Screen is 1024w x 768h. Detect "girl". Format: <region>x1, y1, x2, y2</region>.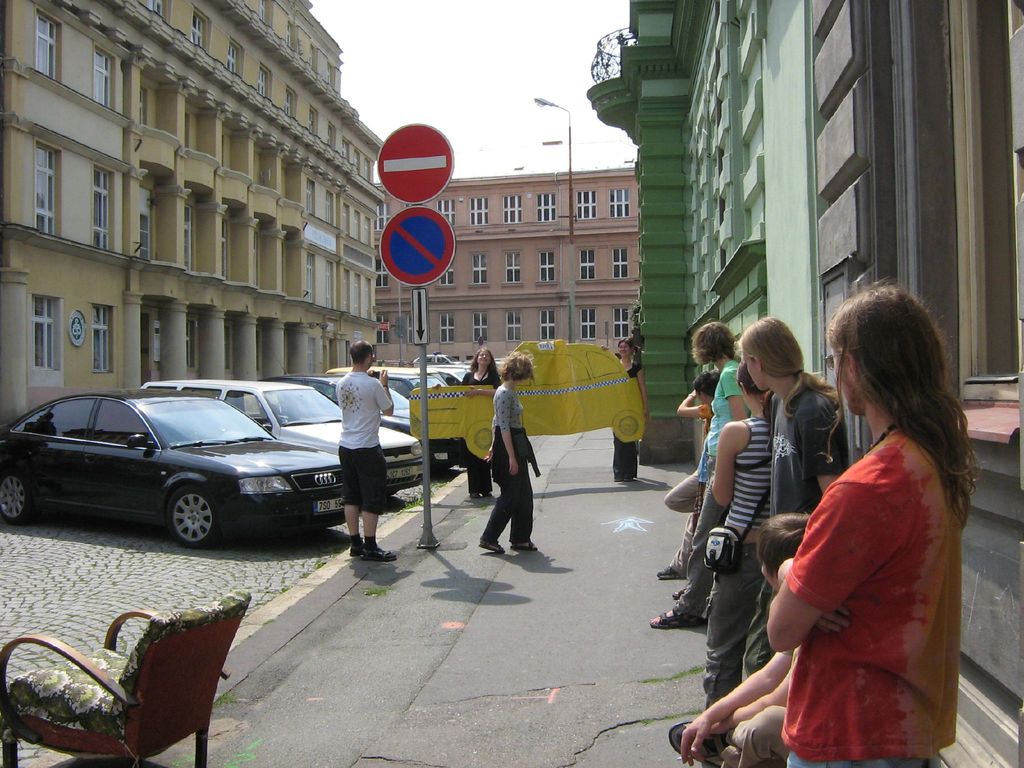
<region>428, 346, 504, 499</region>.
